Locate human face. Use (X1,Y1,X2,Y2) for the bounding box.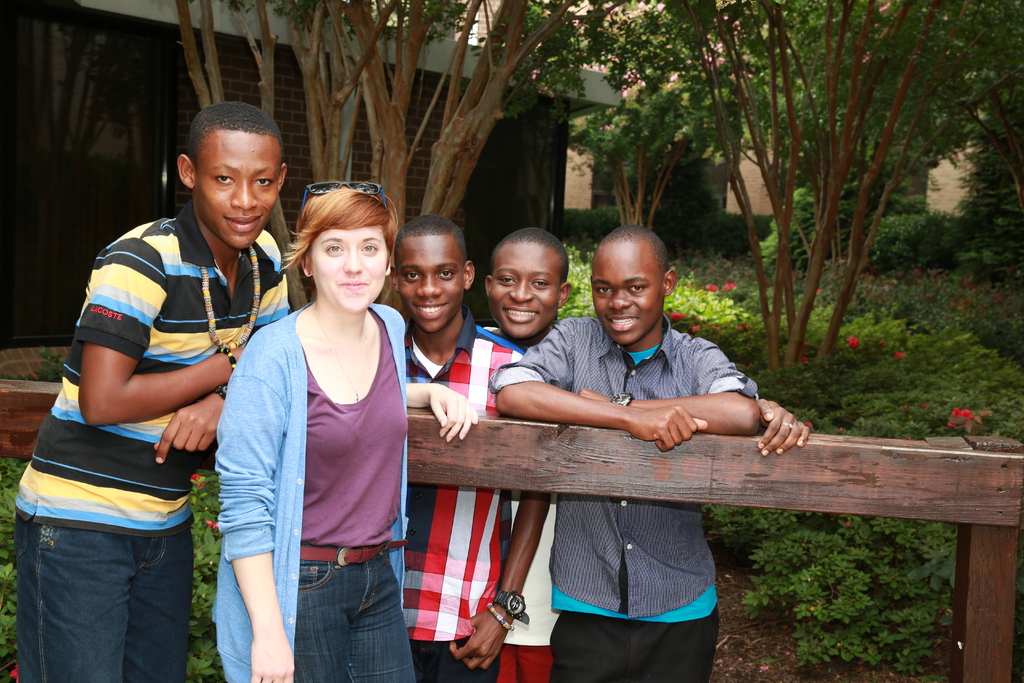
(593,242,663,345).
